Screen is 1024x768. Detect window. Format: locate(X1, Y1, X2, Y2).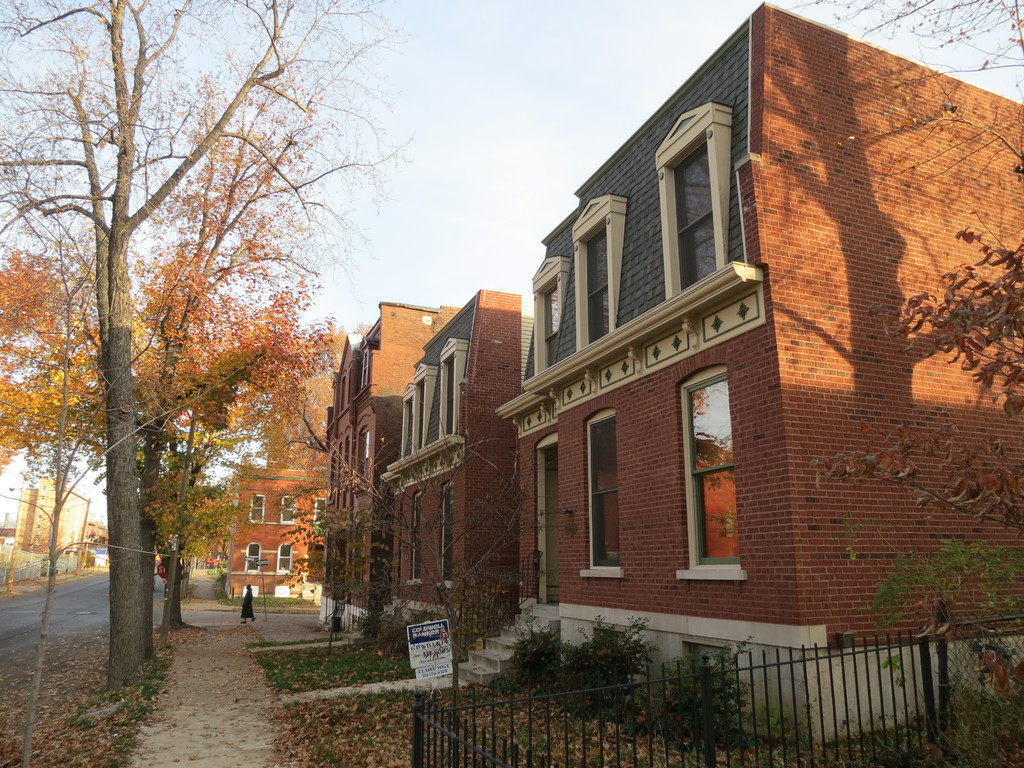
locate(583, 403, 627, 579).
